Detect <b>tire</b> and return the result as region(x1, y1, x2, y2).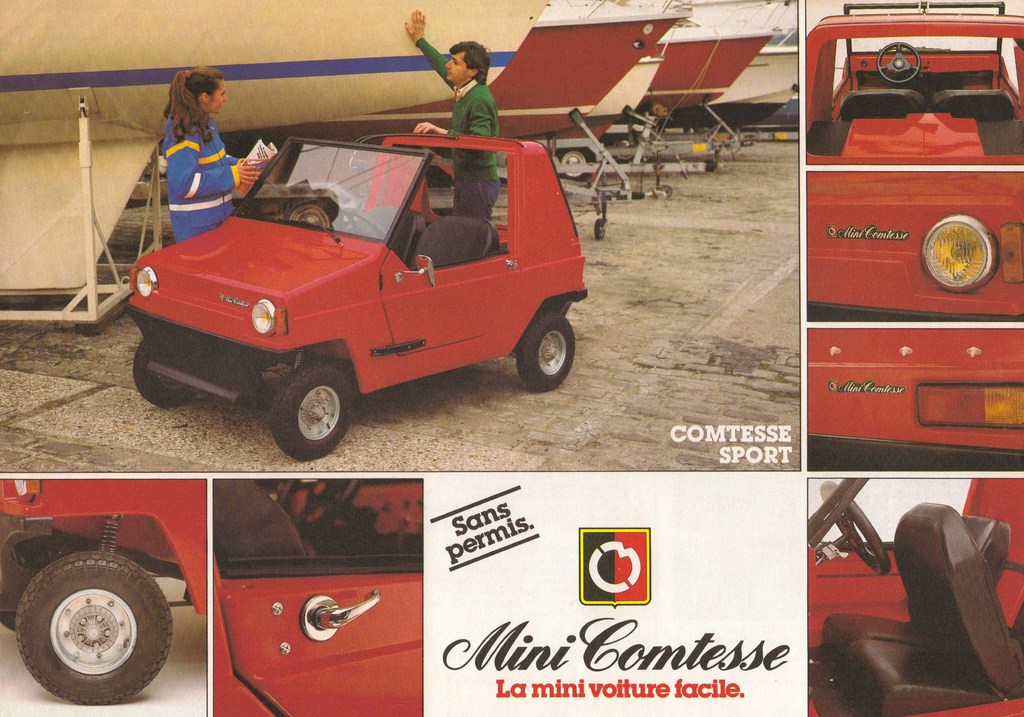
region(132, 338, 206, 402).
